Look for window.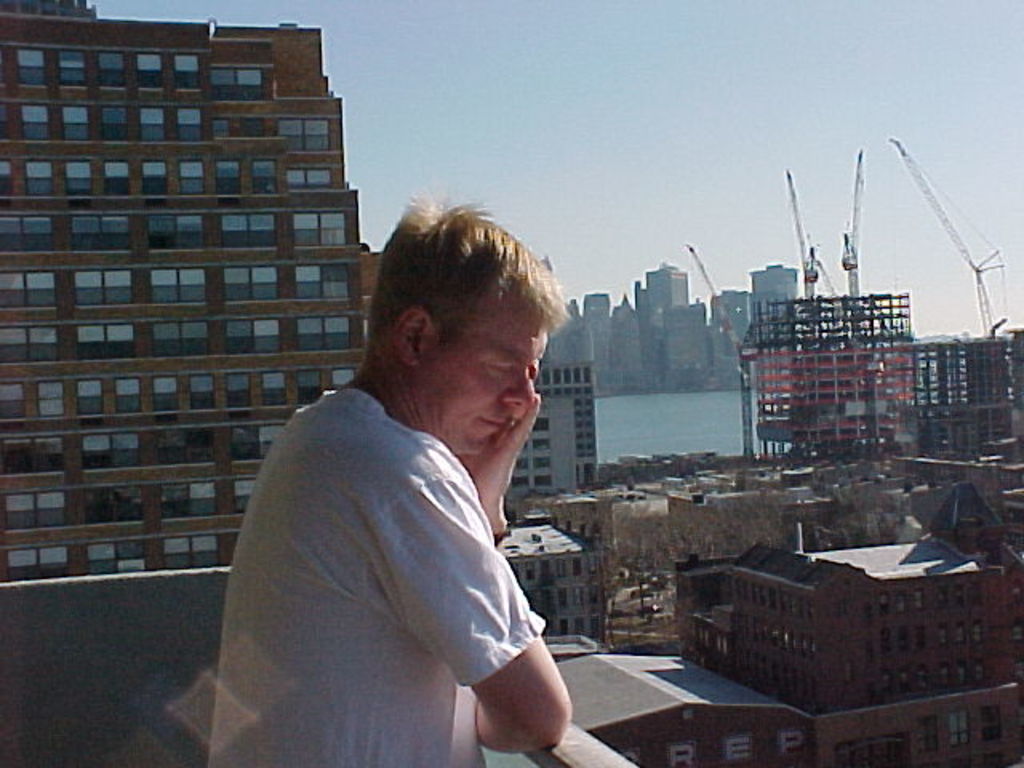
Found: <region>211, 117, 232, 136</region>.
